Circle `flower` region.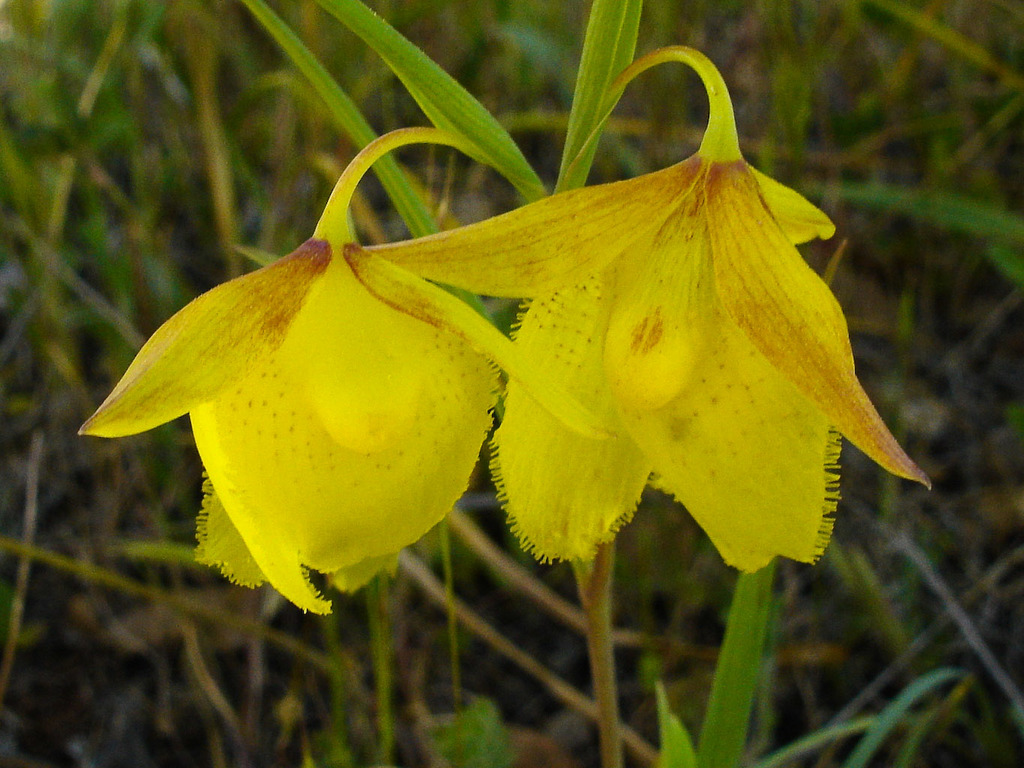
Region: 92/149/501/578.
